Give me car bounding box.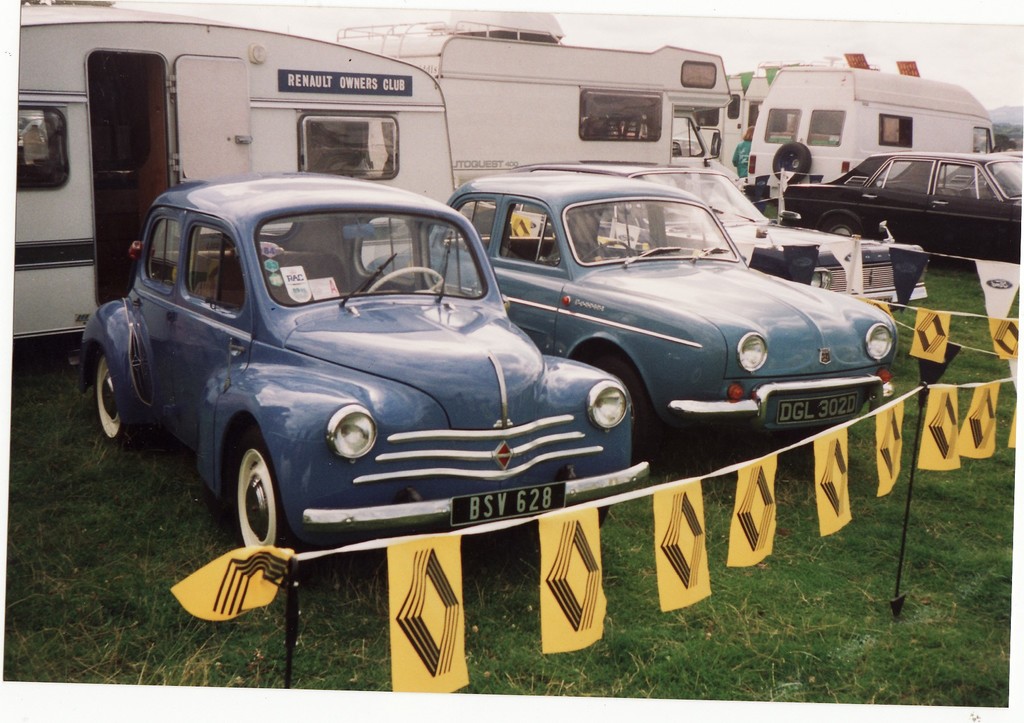
<bbox>780, 151, 1023, 264</bbox>.
